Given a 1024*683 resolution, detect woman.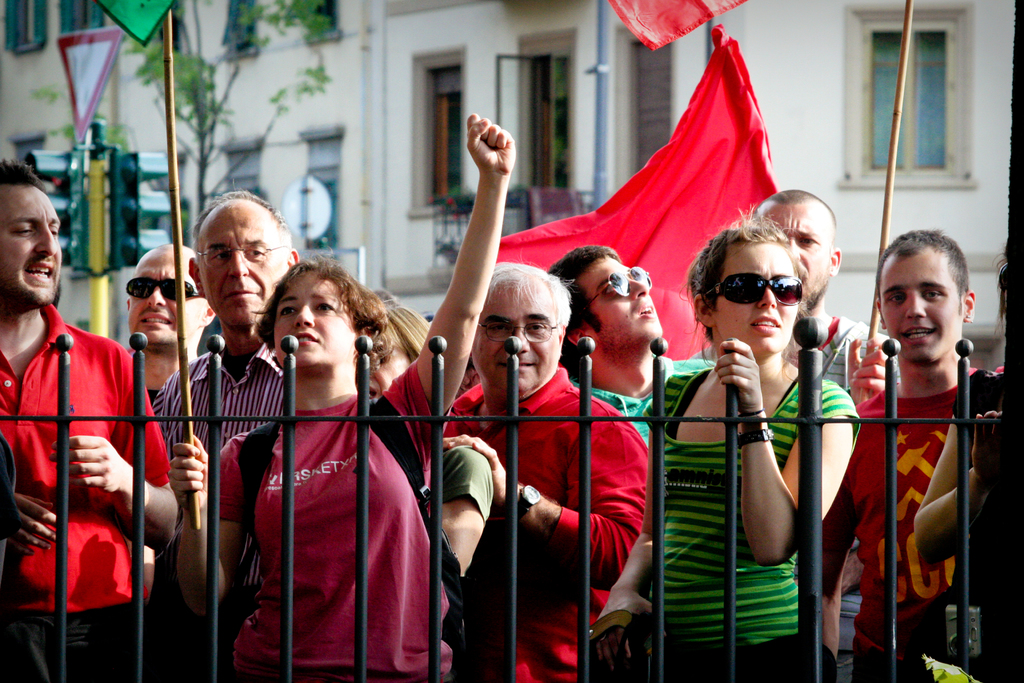
<box>916,247,1010,675</box>.
